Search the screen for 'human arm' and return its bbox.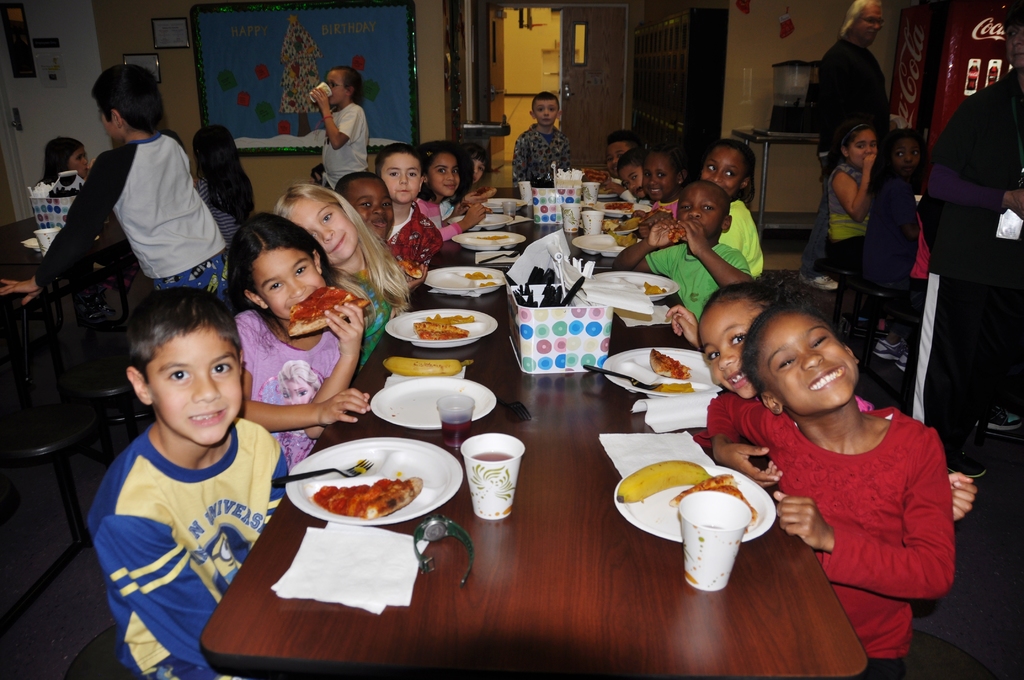
Found: bbox=(3, 153, 122, 307).
